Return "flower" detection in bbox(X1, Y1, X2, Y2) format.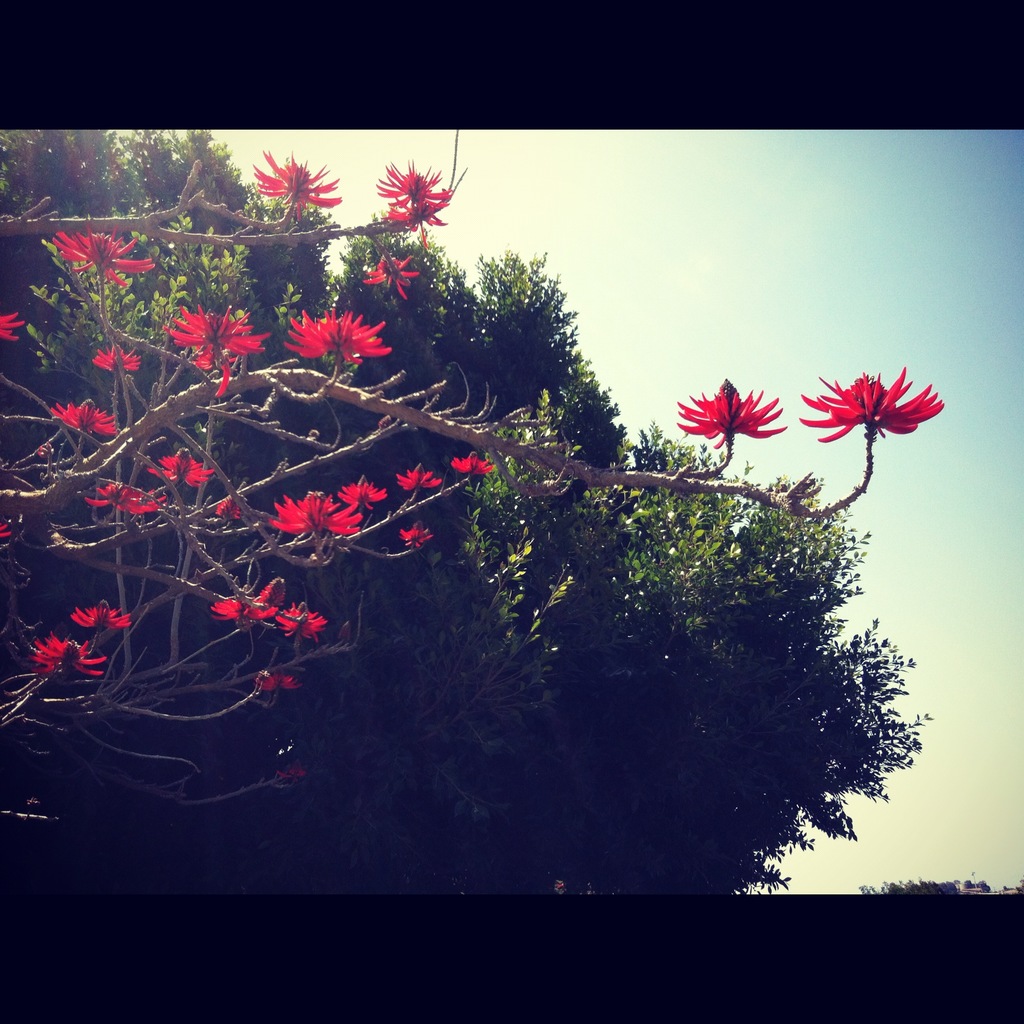
bbox(31, 627, 111, 684).
